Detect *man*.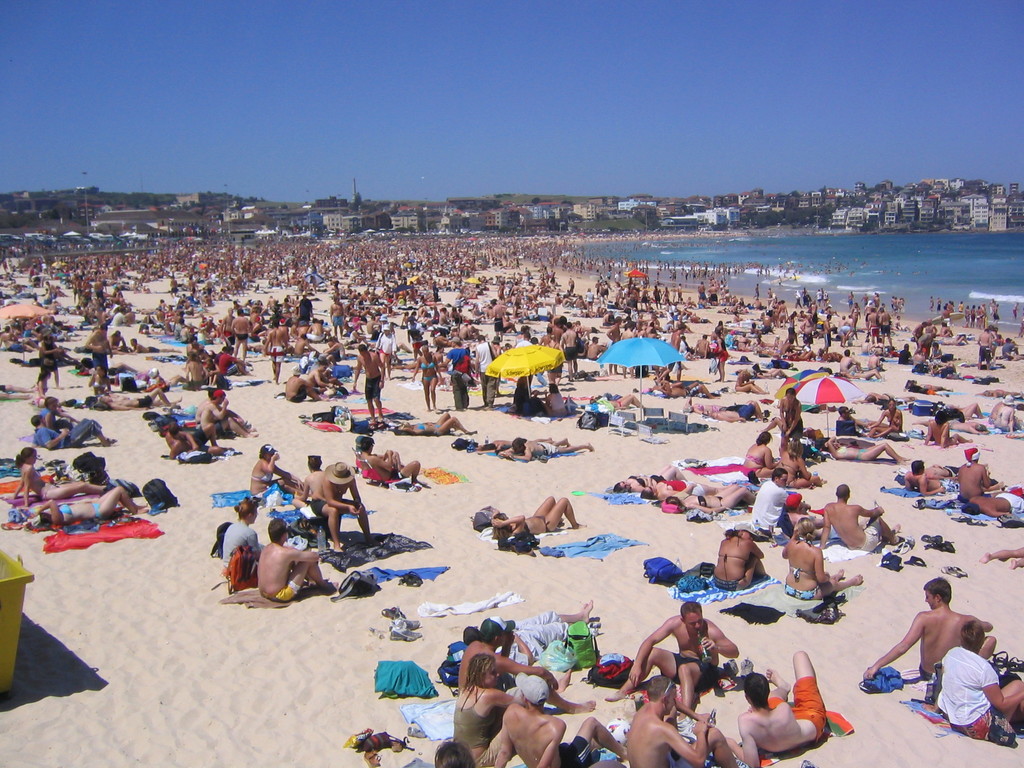
Detected at pyautogui.locateOnScreen(113, 307, 133, 326).
